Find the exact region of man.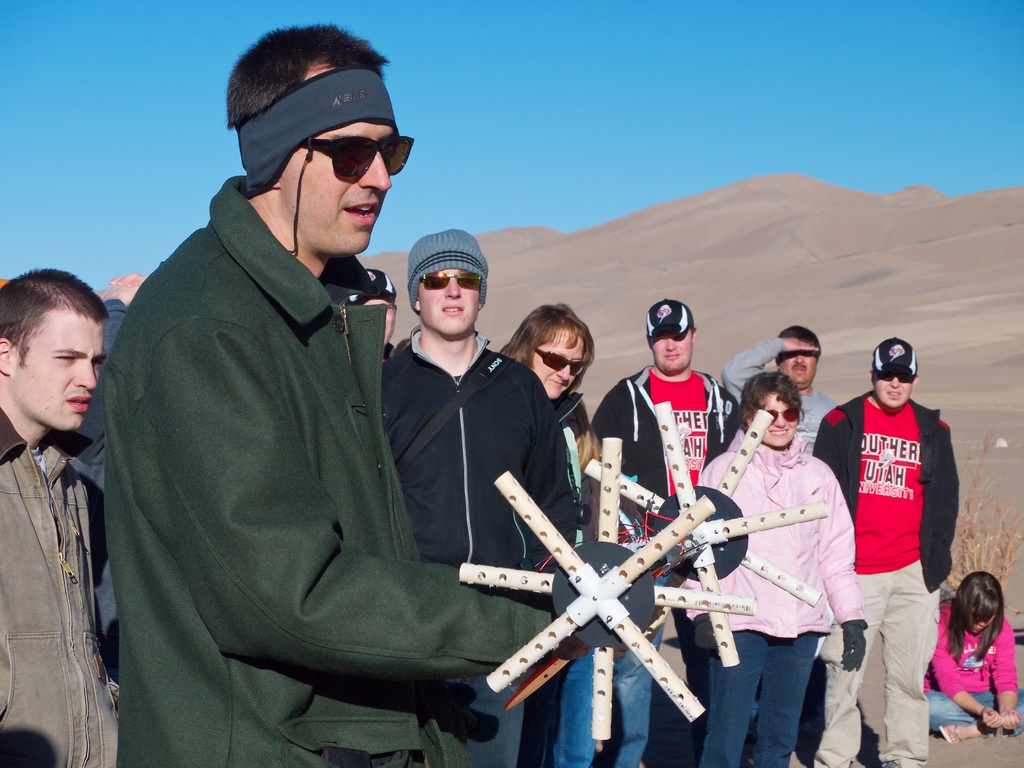
Exact region: 589:296:744:767.
